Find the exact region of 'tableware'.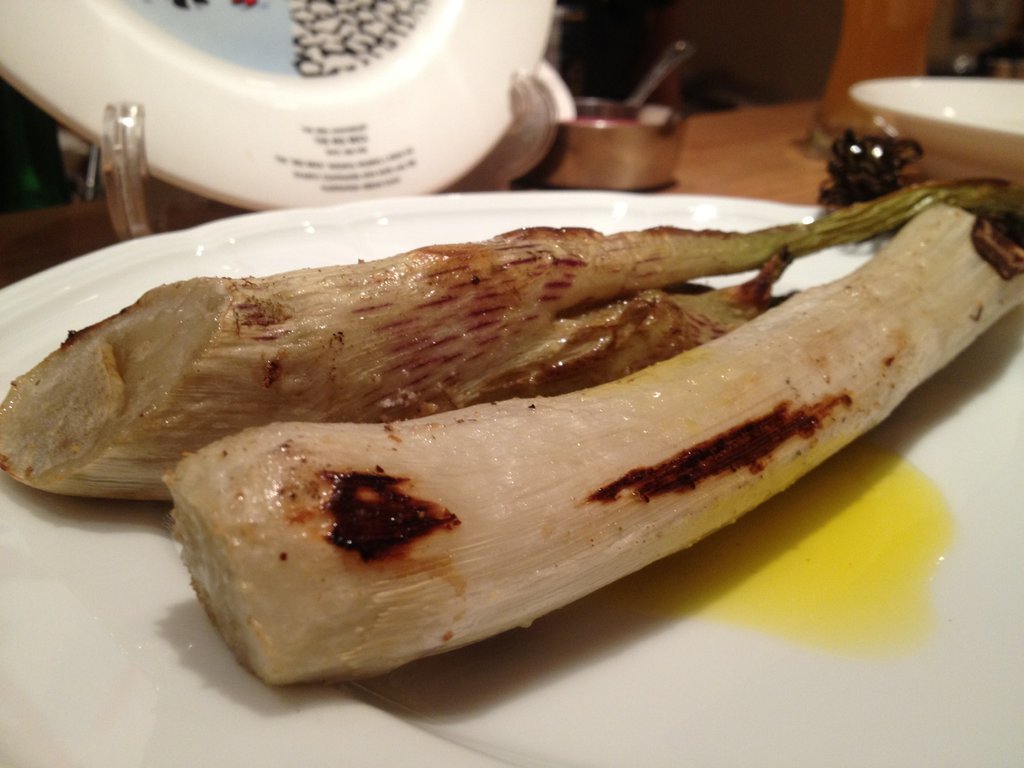
Exact region: [left=0, top=0, right=560, bottom=209].
